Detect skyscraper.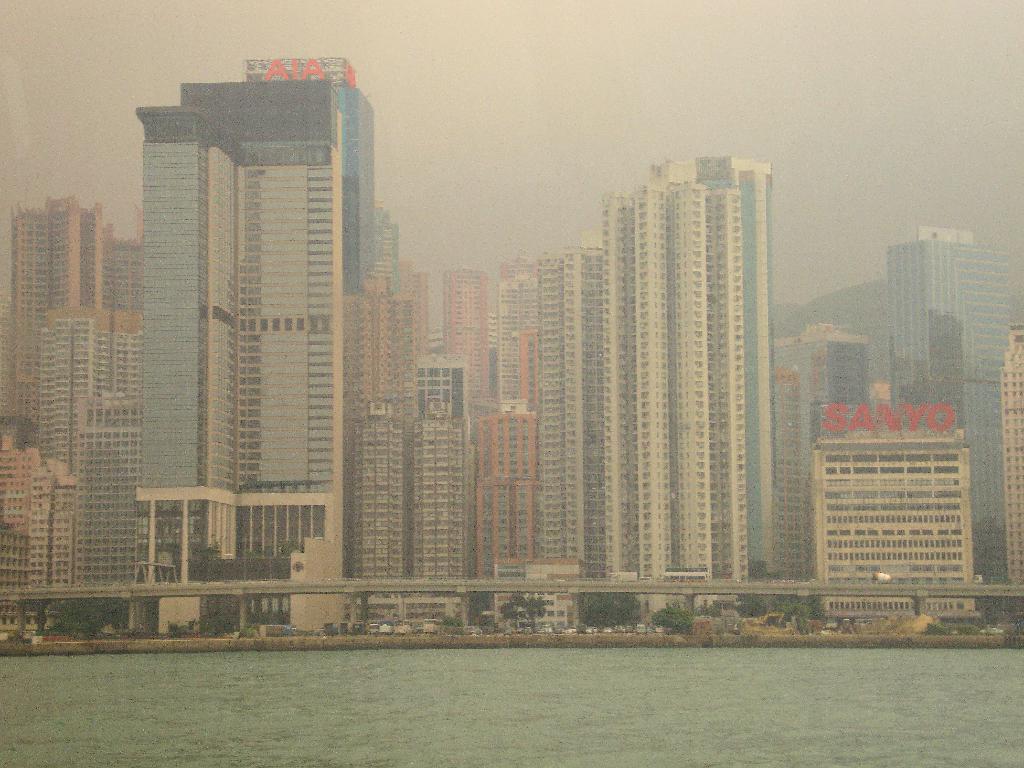
Detected at 772/321/870/442.
